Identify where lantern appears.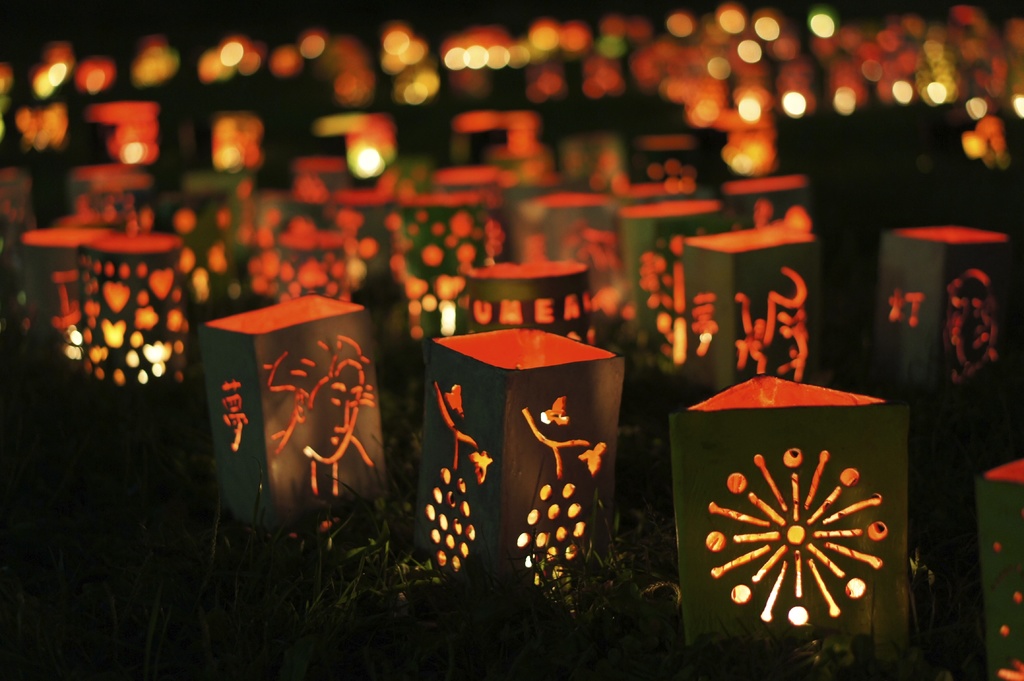
Appears at [971,456,1023,680].
